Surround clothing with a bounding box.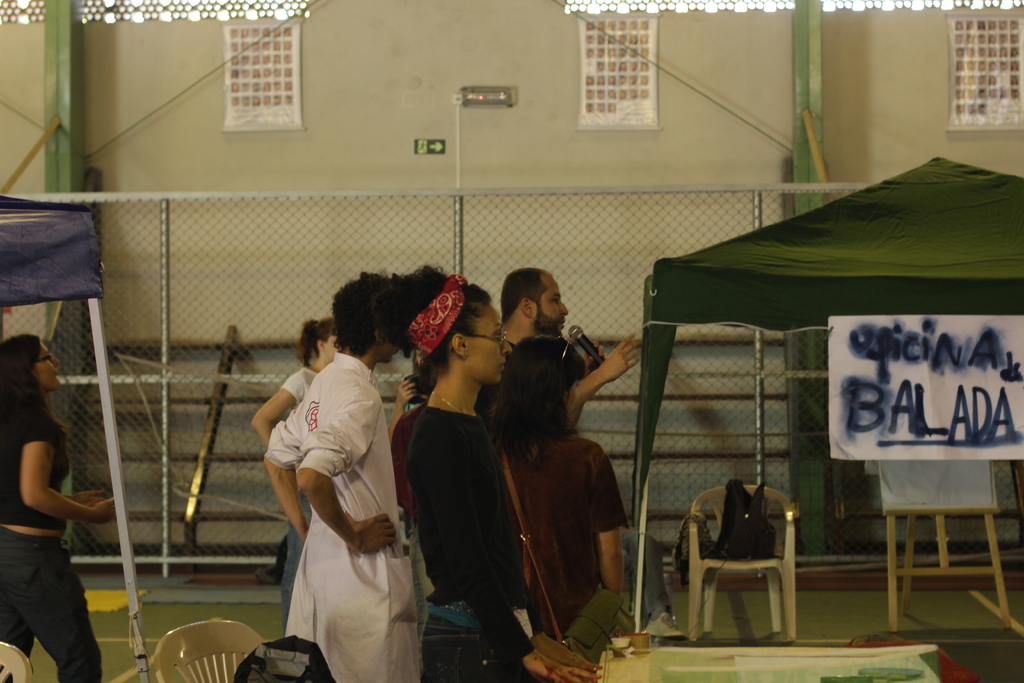
{"x1": 257, "y1": 356, "x2": 413, "y2": 661}.
